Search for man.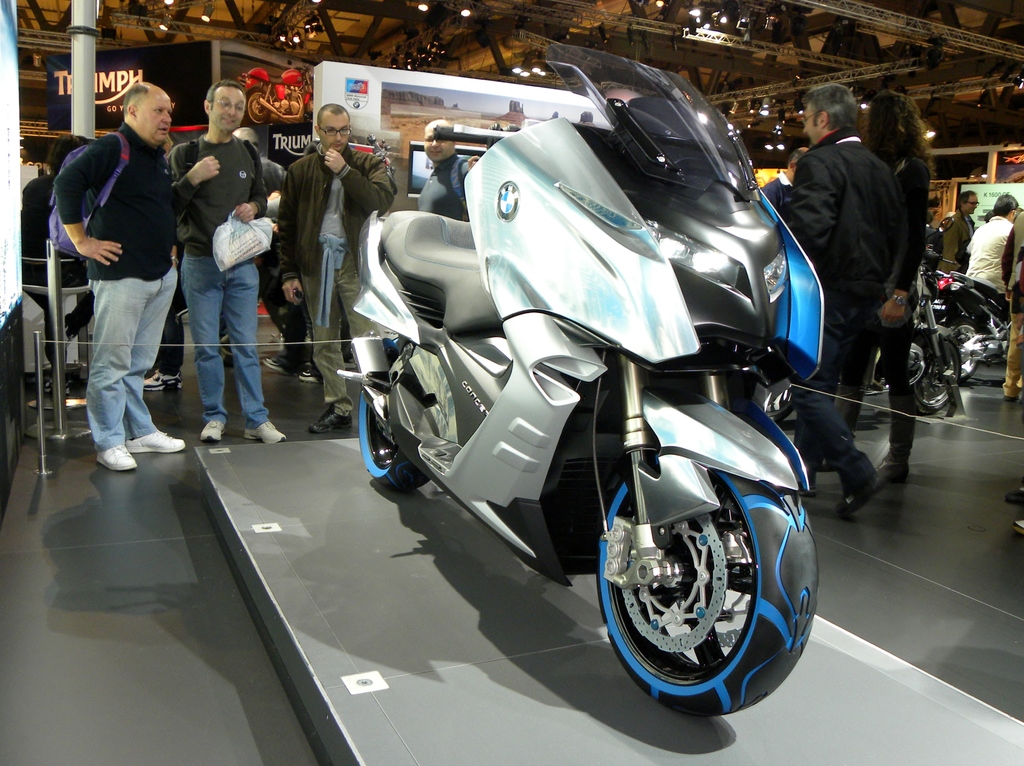
Found at [x1=936, y1=184, x2=983, y2=284].
